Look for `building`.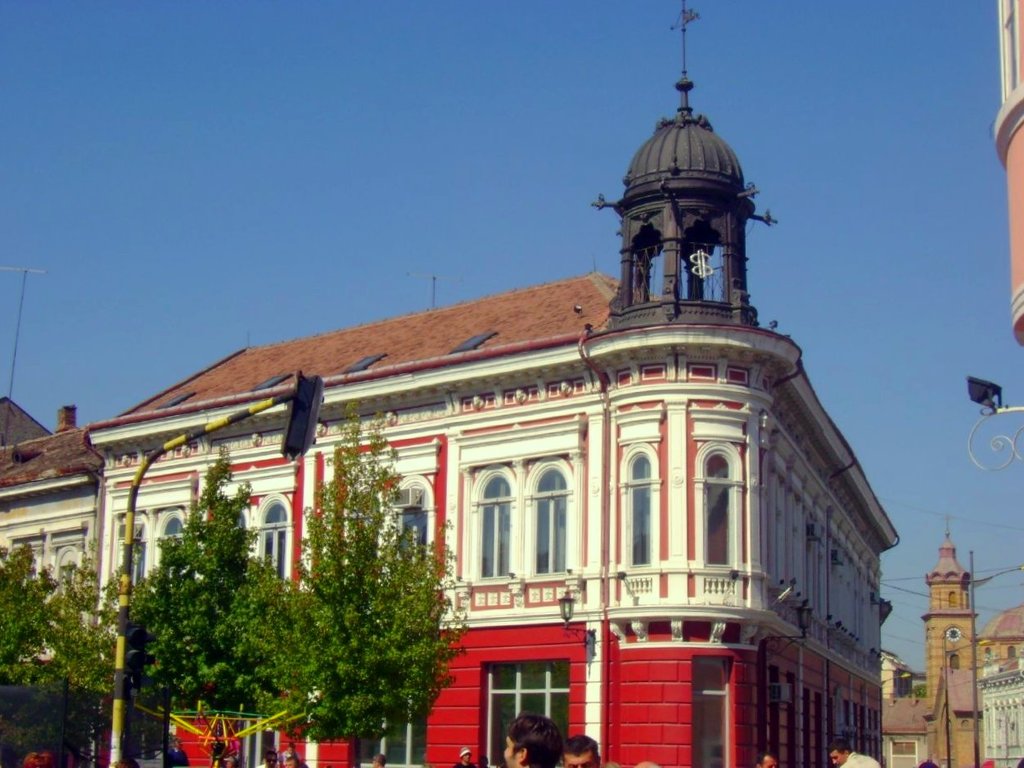
Found: crop(0, 401, 96, 767).
